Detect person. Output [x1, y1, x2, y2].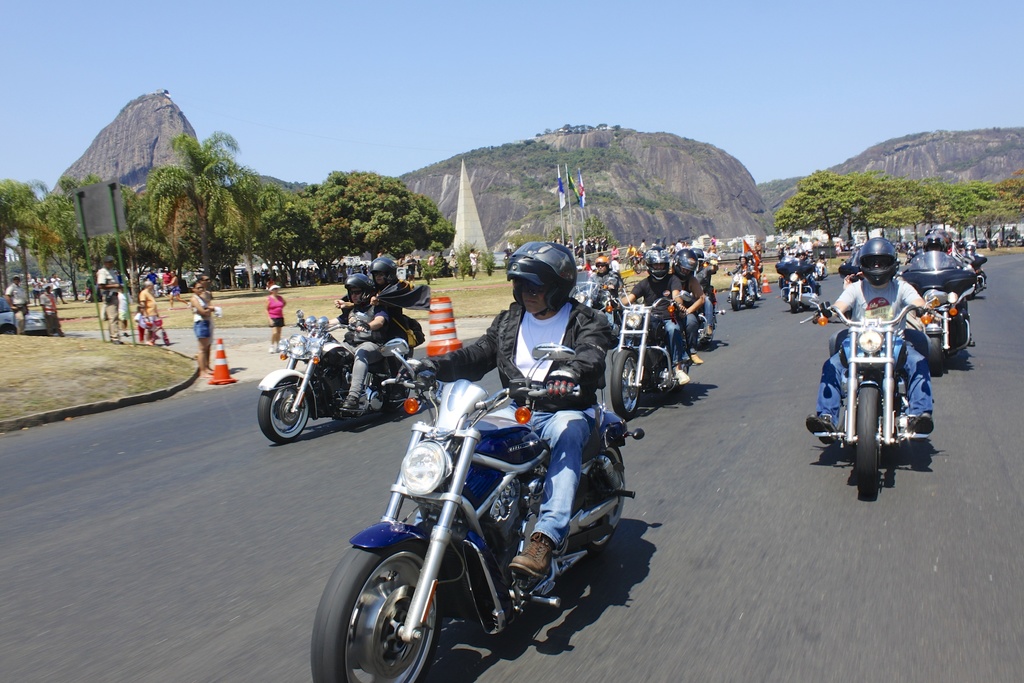
[294, 270, 381, 412].
